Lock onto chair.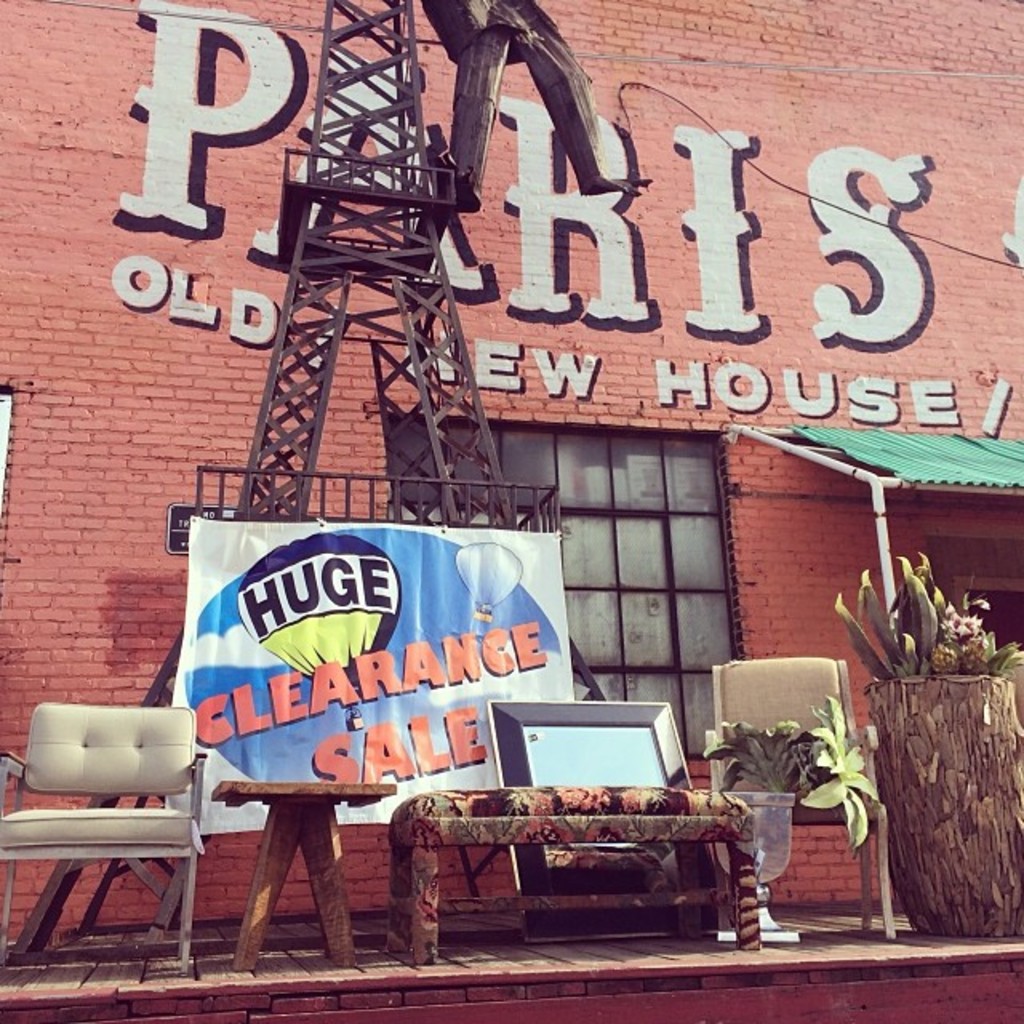
Locked: Rect(706, 658, 898, 947).
